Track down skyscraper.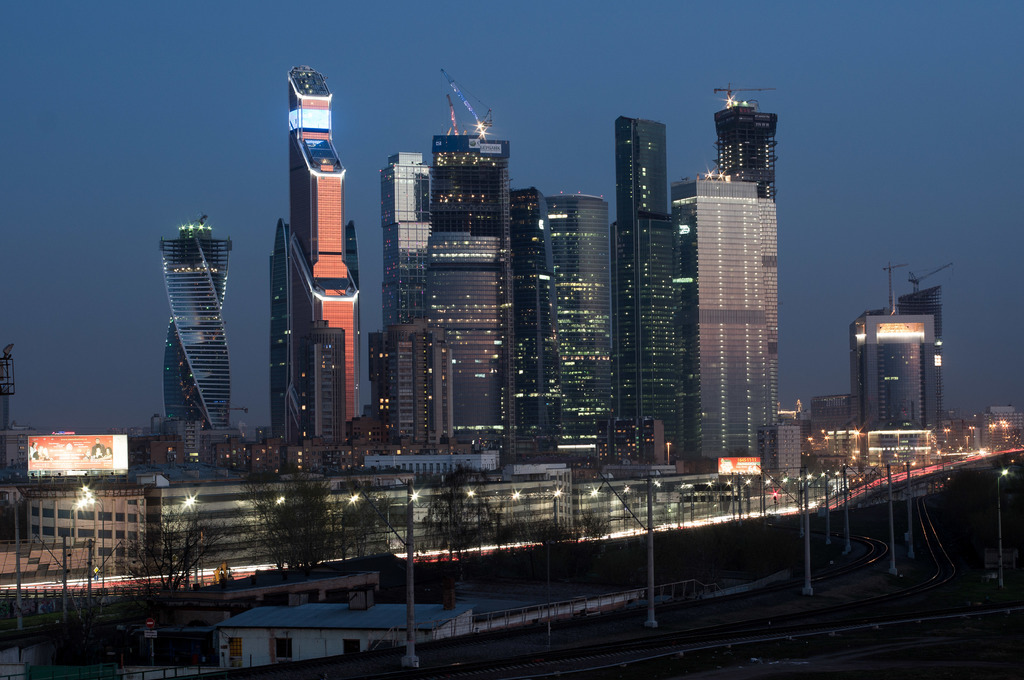
Tracked to BBox(378, 307, 461, 462).
